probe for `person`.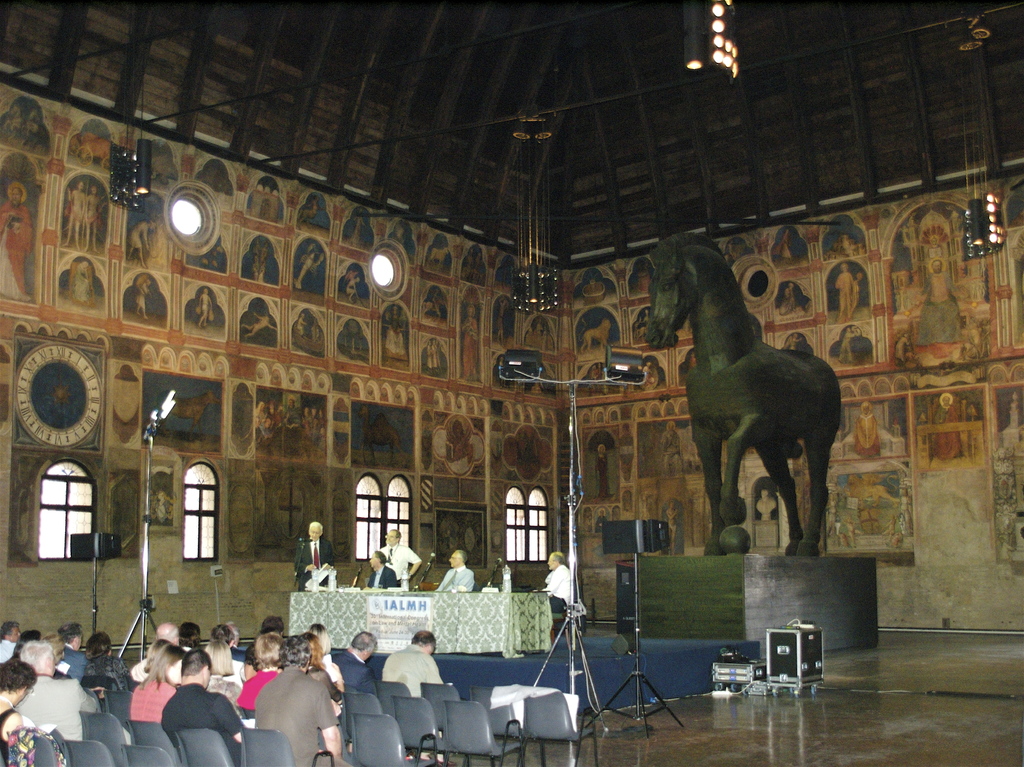
Probe result: [x1=429, y1=553, x2=476, y2=594].
